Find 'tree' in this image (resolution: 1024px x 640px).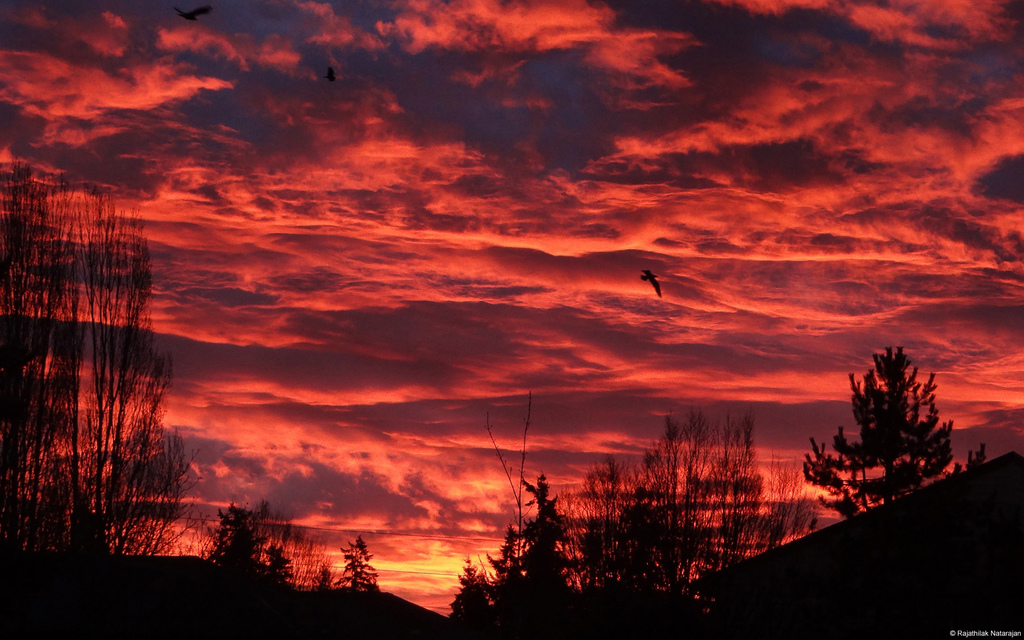
(x1=639, y1=406, x2=790, y2=605).
